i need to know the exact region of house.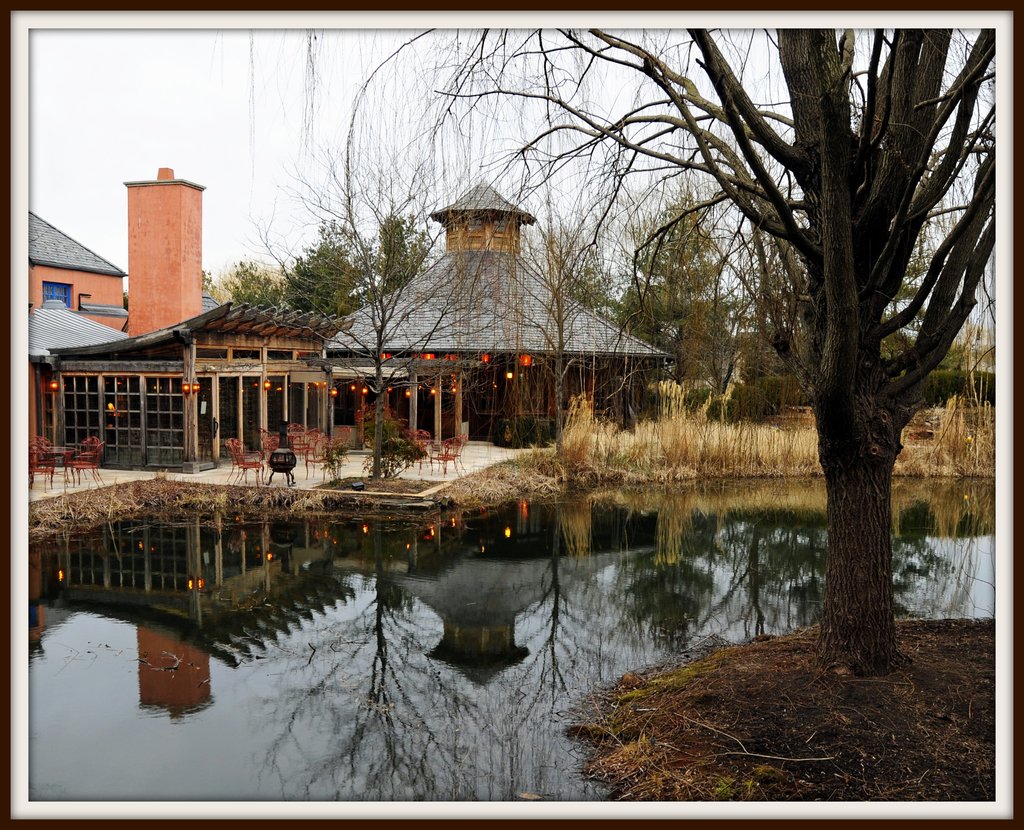
Region: rect(328, 174, 670, 445).
